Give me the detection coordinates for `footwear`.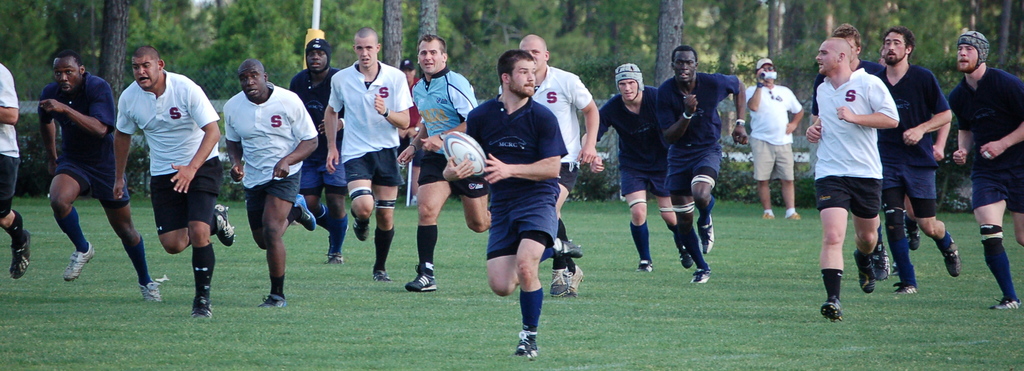
x1=257 y1=292 x2=285 y2=308.
